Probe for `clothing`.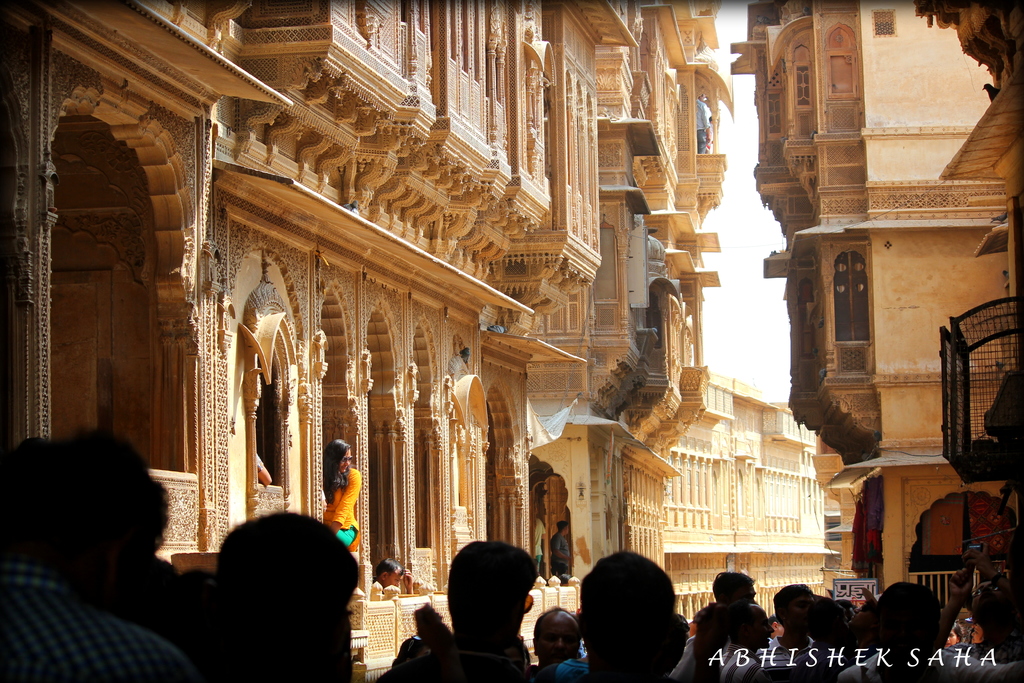
Probe result: x1=326, y1=466, x2=364, y2=547.
